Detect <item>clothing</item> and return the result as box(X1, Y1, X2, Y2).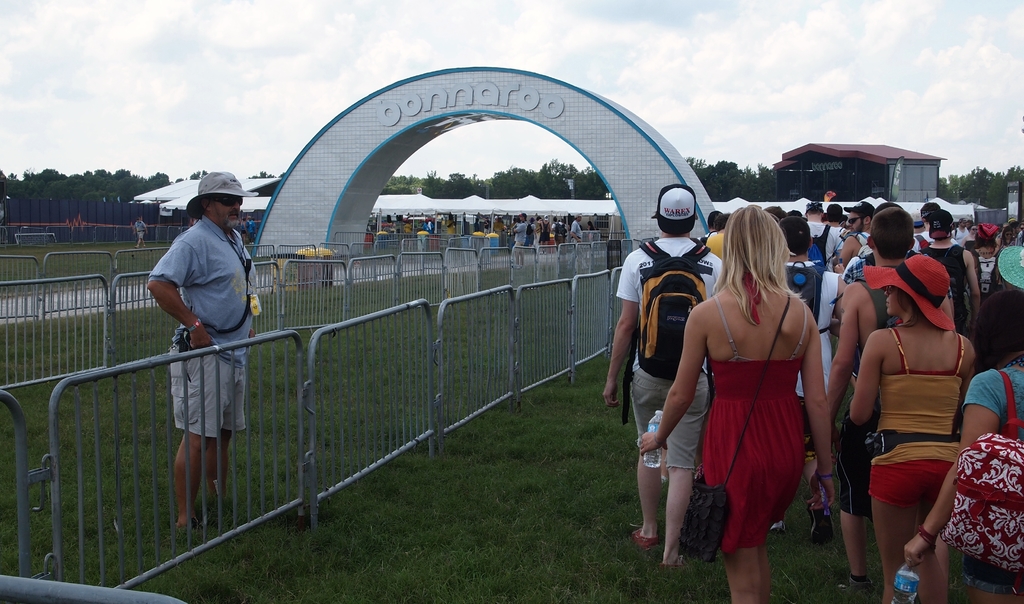
box(922, 243, 975, 332).
